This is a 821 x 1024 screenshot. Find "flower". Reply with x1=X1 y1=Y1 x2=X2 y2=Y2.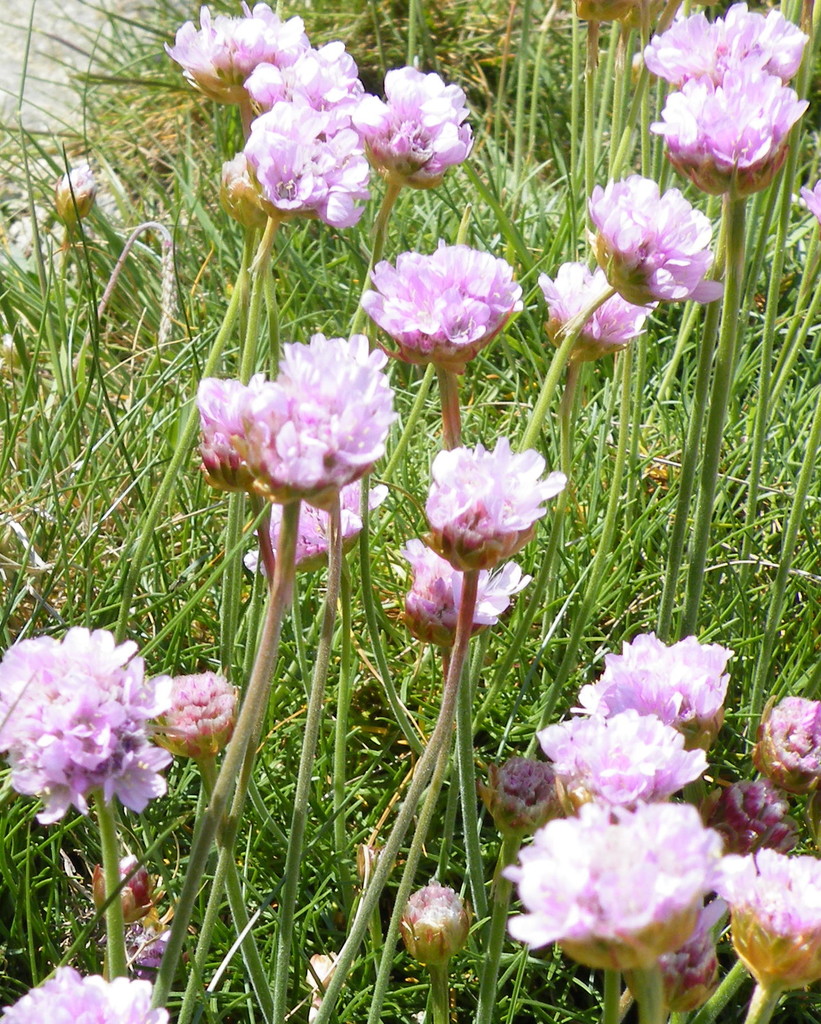
x1=367 y1=216 x2=534 y2=371.
